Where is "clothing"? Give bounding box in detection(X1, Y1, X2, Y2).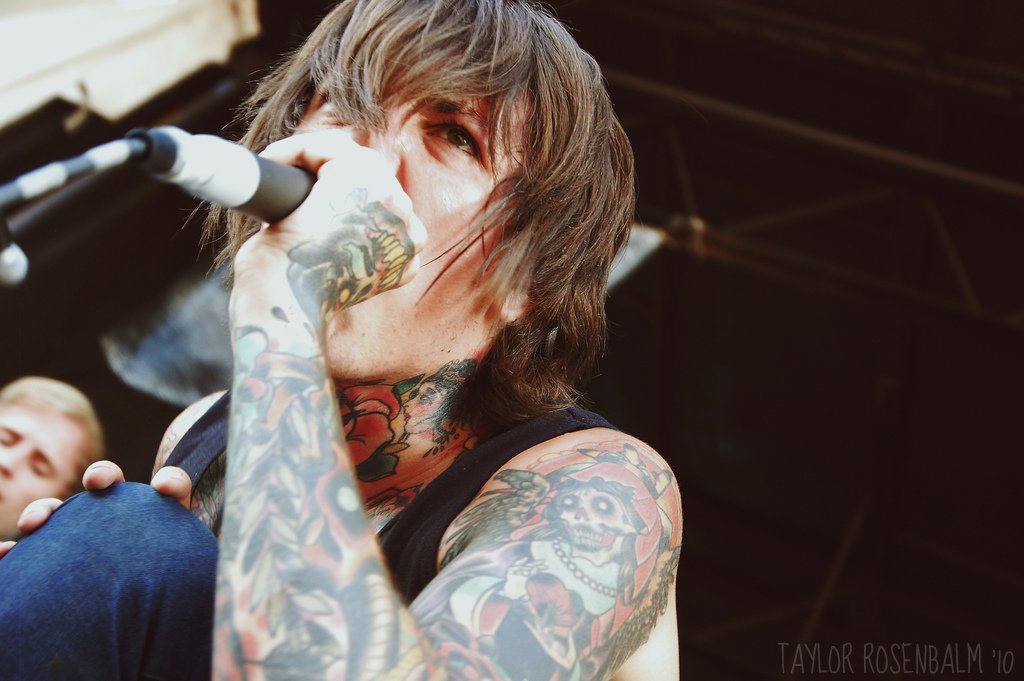
detection(0, 398, 633, 680).
